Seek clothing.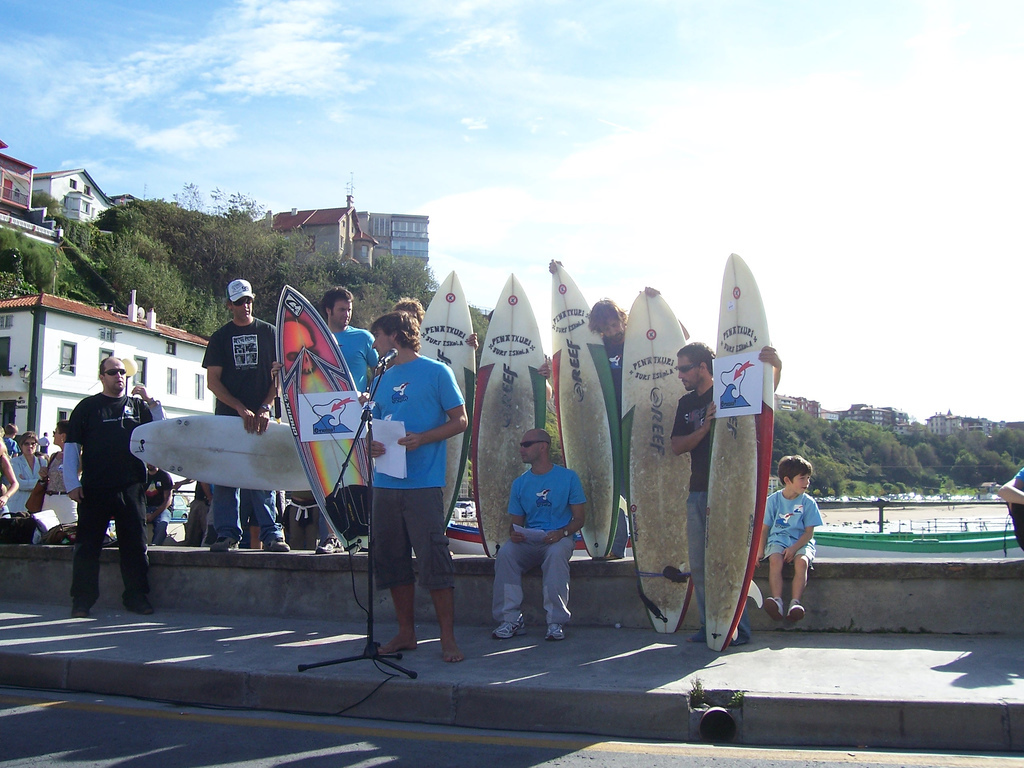
pyautogui.locateOnScreen(753, 486, 831, 564).
